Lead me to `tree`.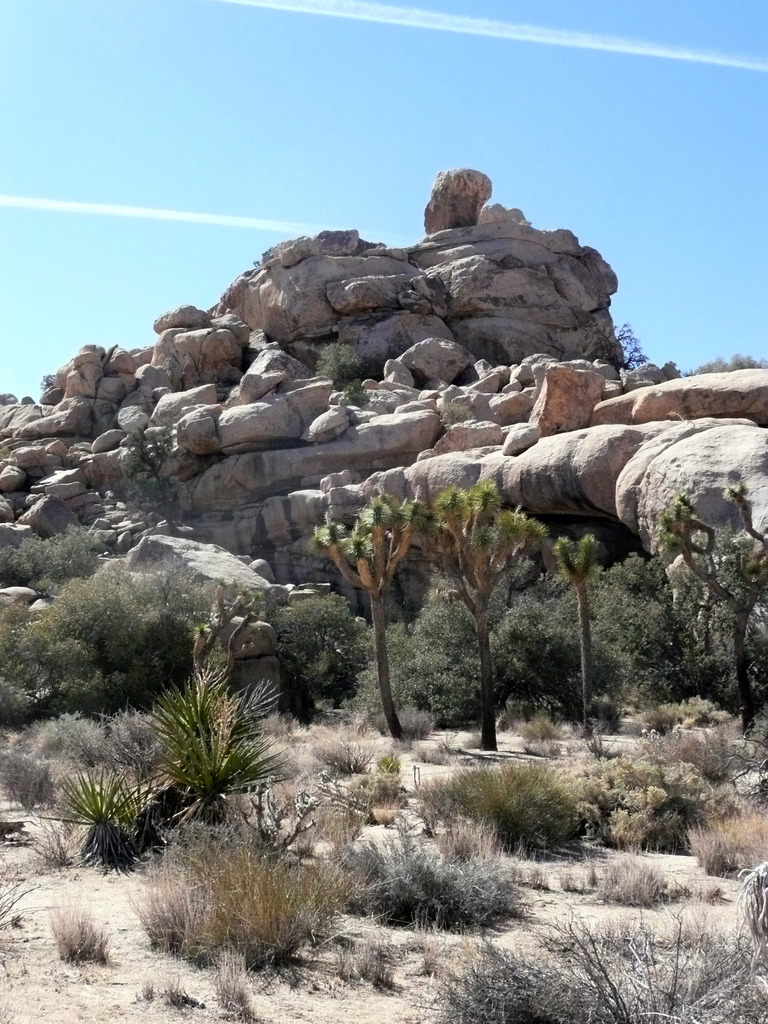
Lead to {"left": 550, "top": 528, "right": 606, "bottom": 743}.
